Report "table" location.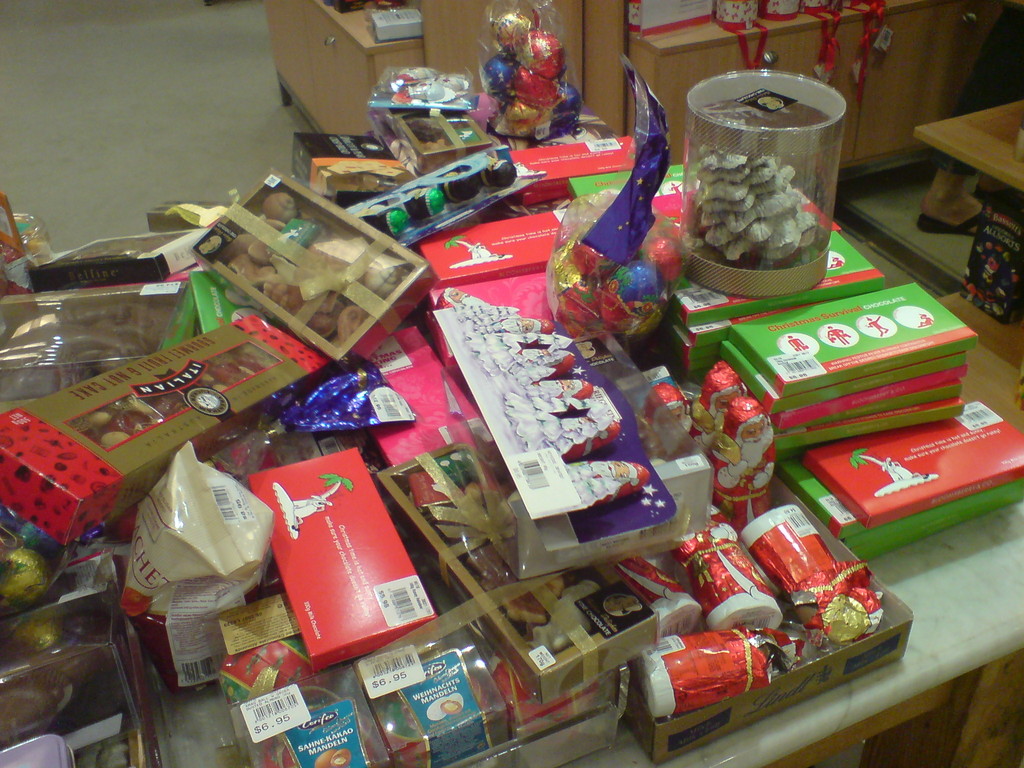
Report: pyautogui.locateOnScreen(566, 257, 1023, 767).
